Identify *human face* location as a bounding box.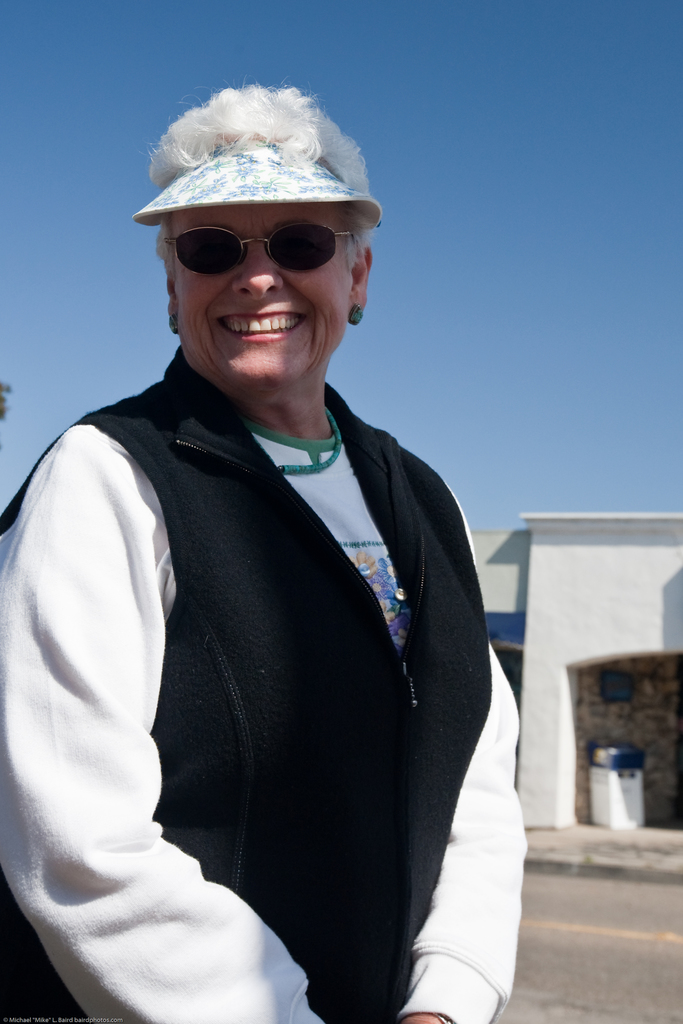
[x1=175, y1=197, x2=350, y2=379].
